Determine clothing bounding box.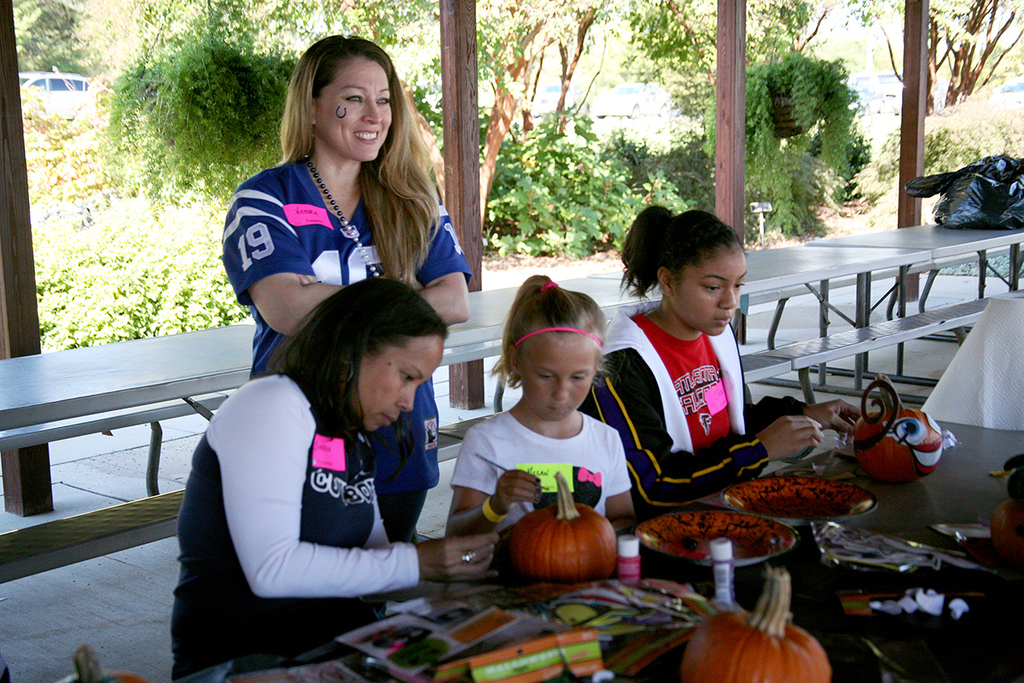
Determined: (171, 368, 428, 682).
